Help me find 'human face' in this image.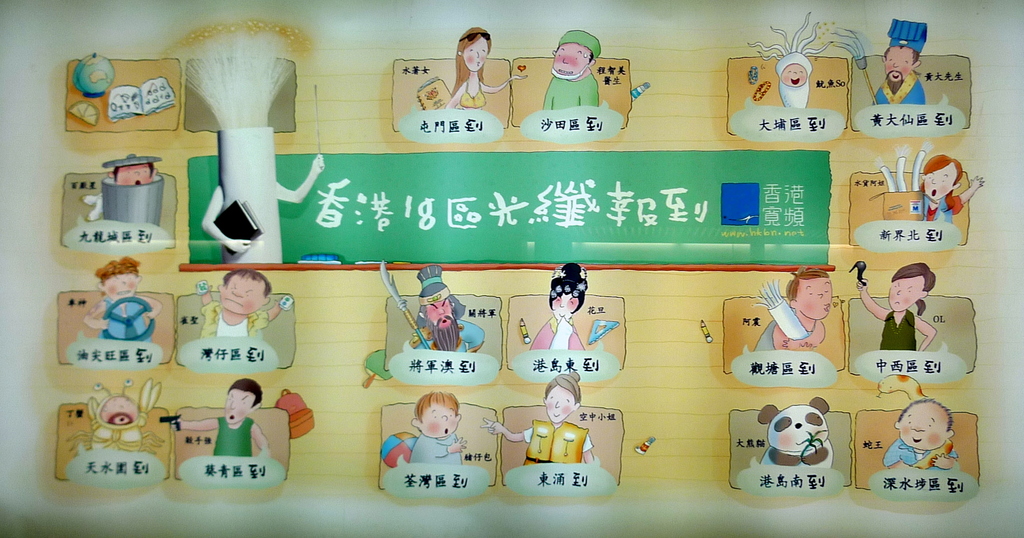
Found it: [796, 278, 829, 320].
